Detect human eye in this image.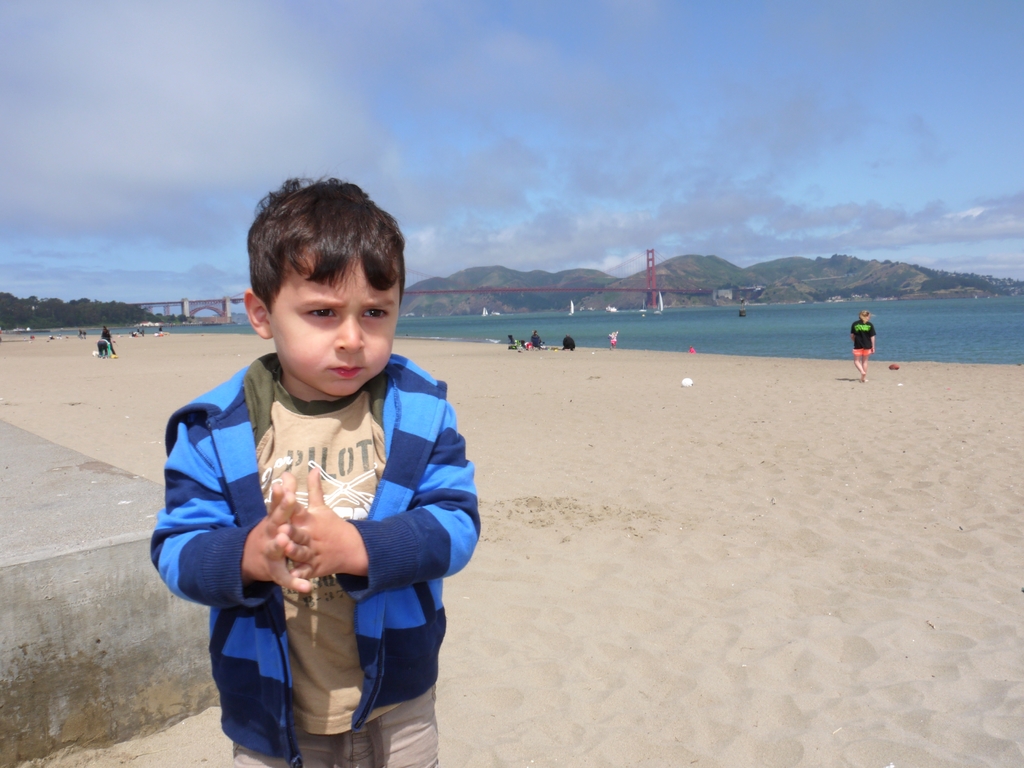
Detection: pyautogui.locateOnScreen(358, 308, 390, 323).
